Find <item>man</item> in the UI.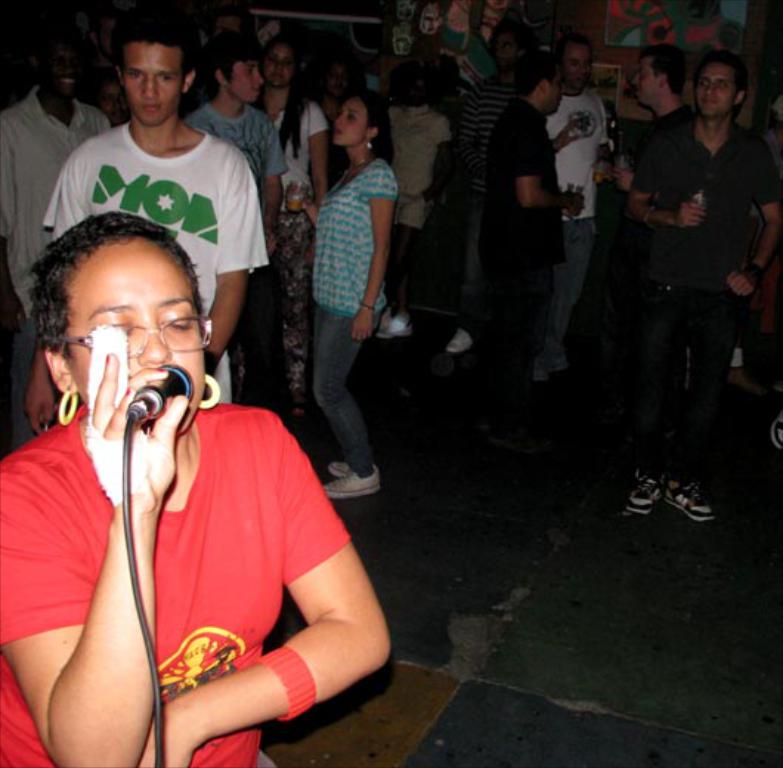
UI element at bbox=(615, 50, 782, 532).
